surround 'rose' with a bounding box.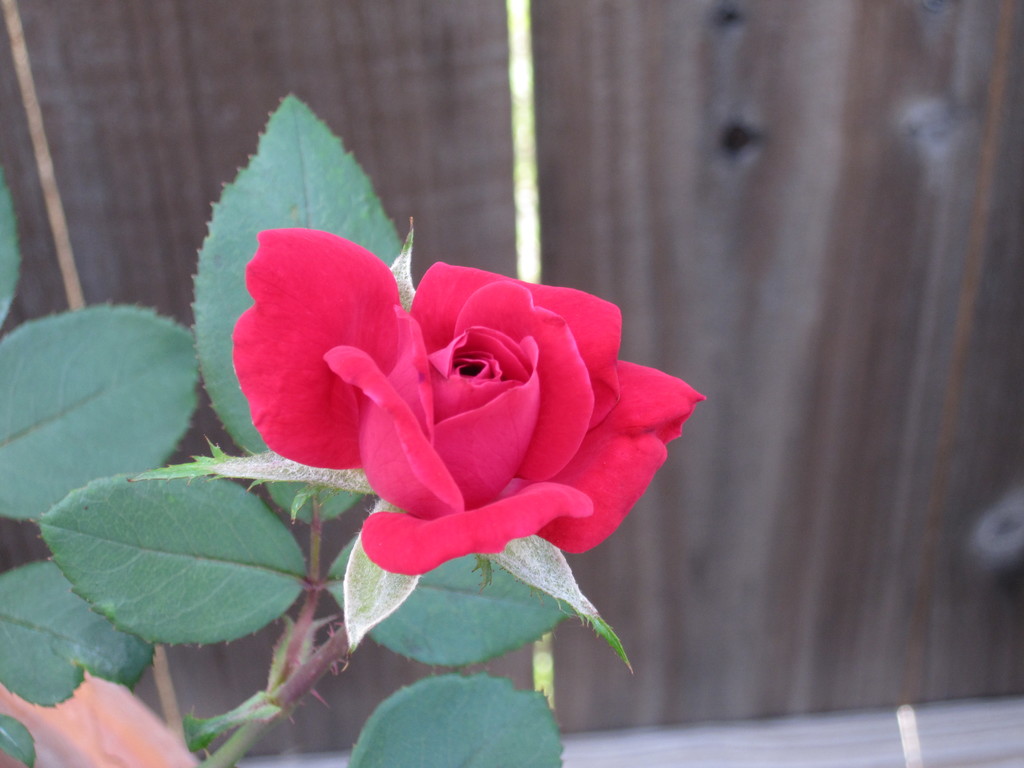
box=[231, 227, 710, 577].
